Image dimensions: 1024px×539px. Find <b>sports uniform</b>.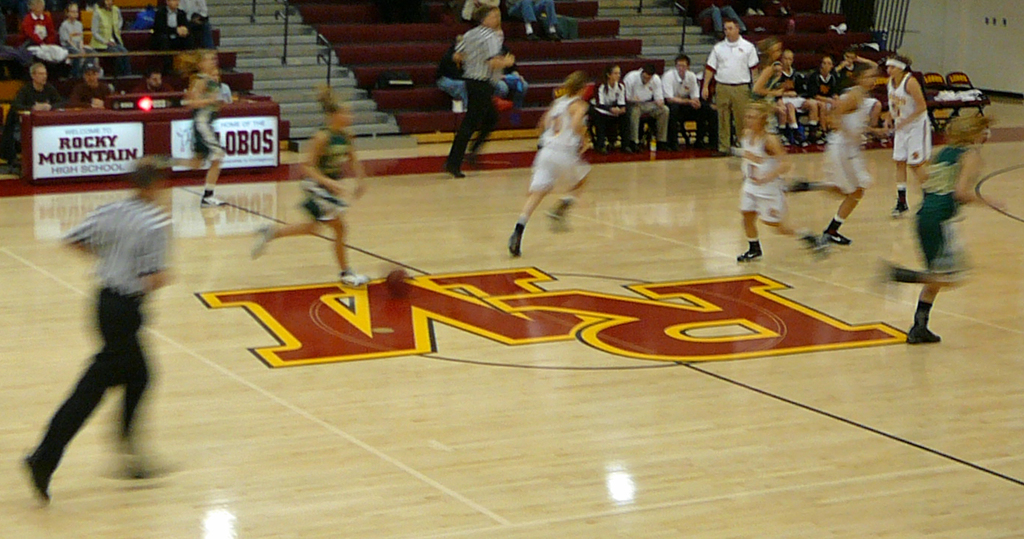
bbox=(295, 130, 359, 211).
